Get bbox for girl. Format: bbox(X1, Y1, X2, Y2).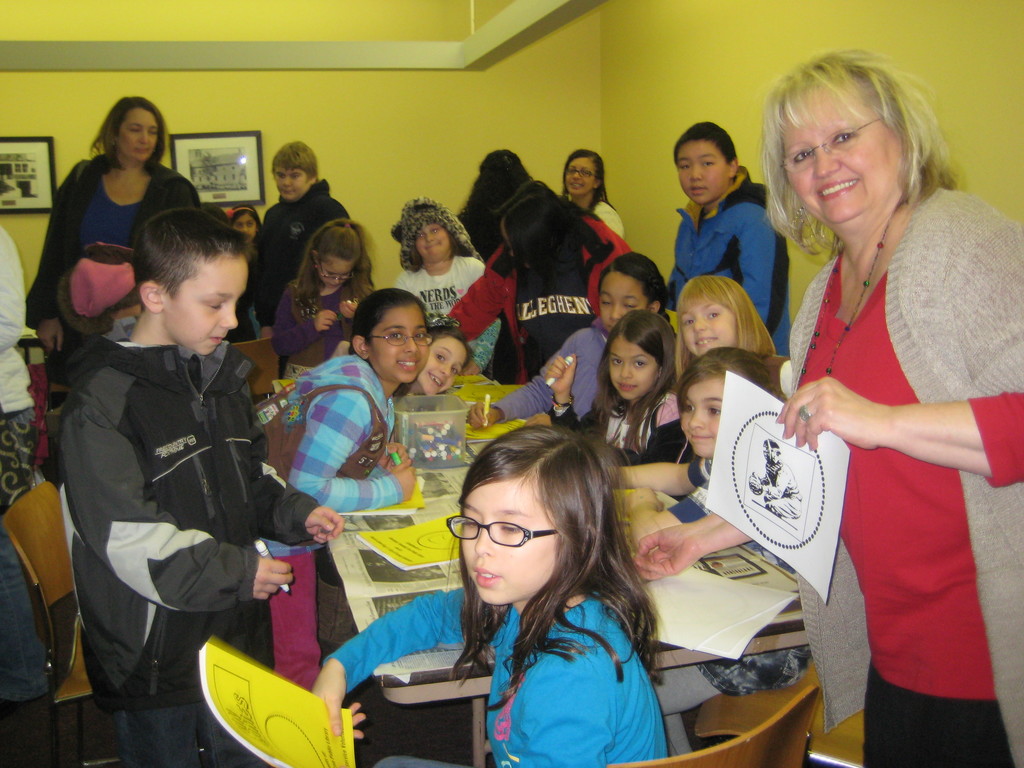
bbox(319, 326, 474, 643).
